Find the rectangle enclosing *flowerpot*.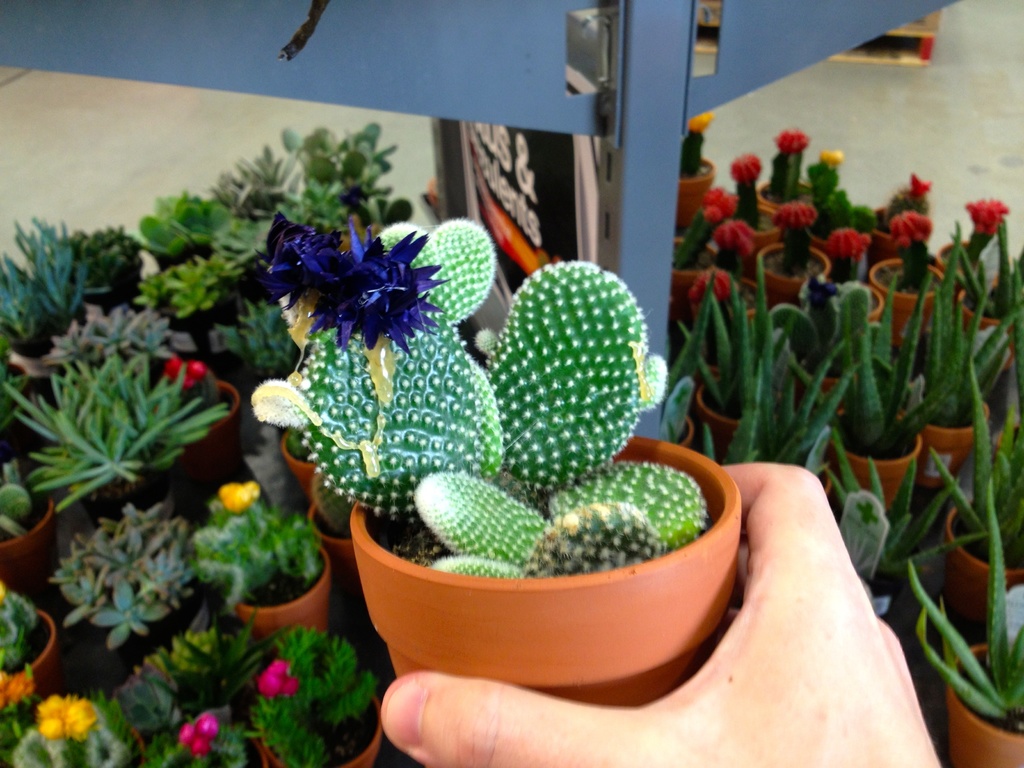
<region>940, 501, 1023, 627</region>.
